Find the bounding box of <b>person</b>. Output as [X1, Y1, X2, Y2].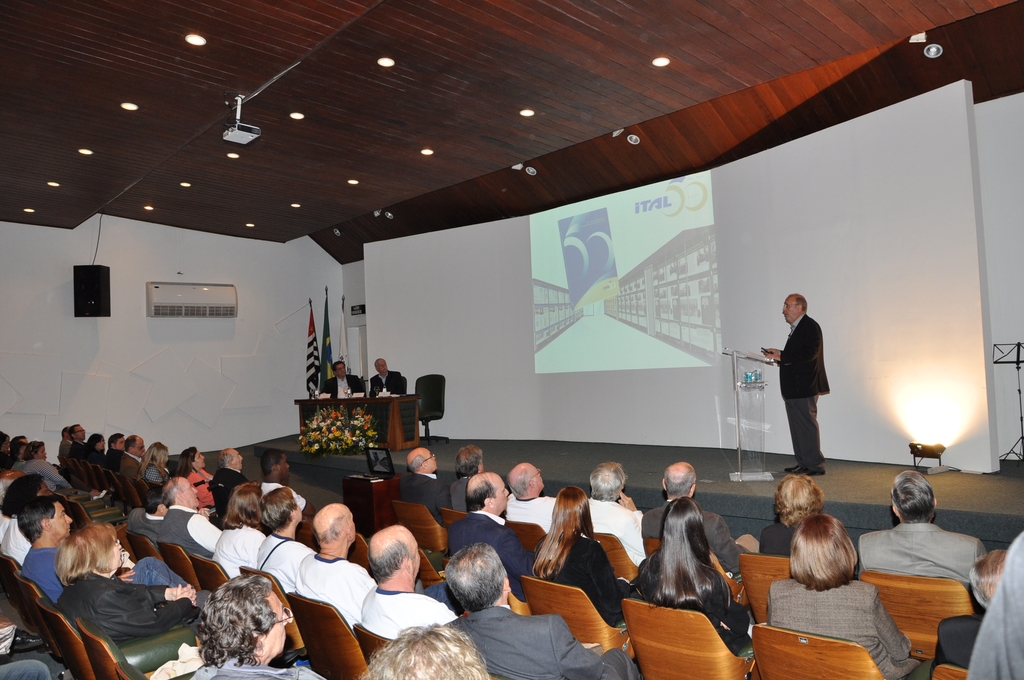
[181, 445, 221, 508].
